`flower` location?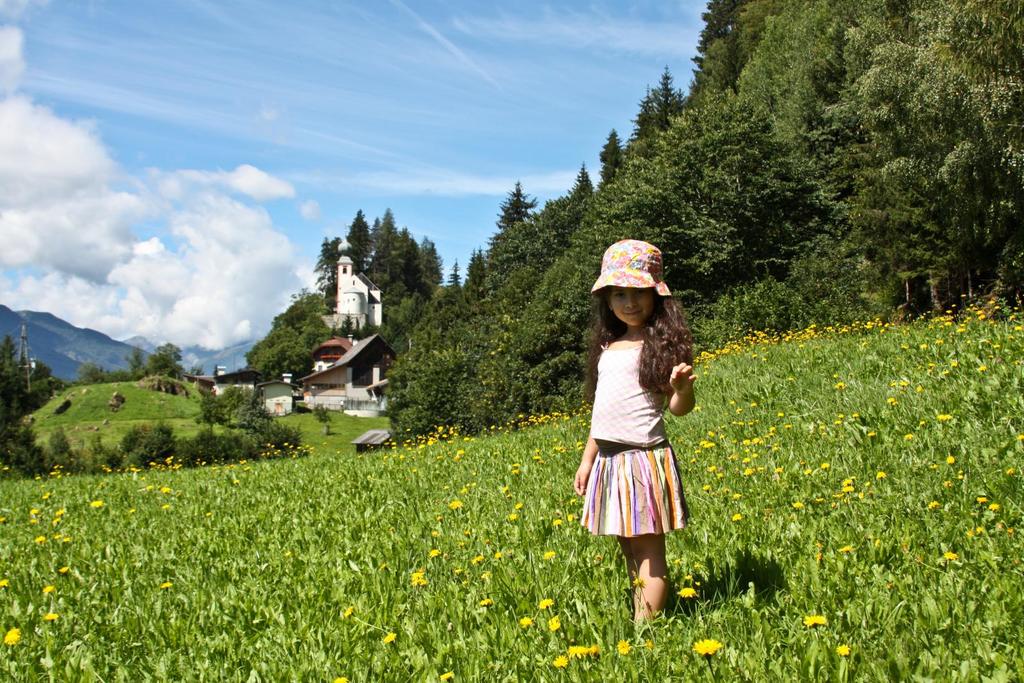
[left=42, top=609, right=58, bottom=624]
